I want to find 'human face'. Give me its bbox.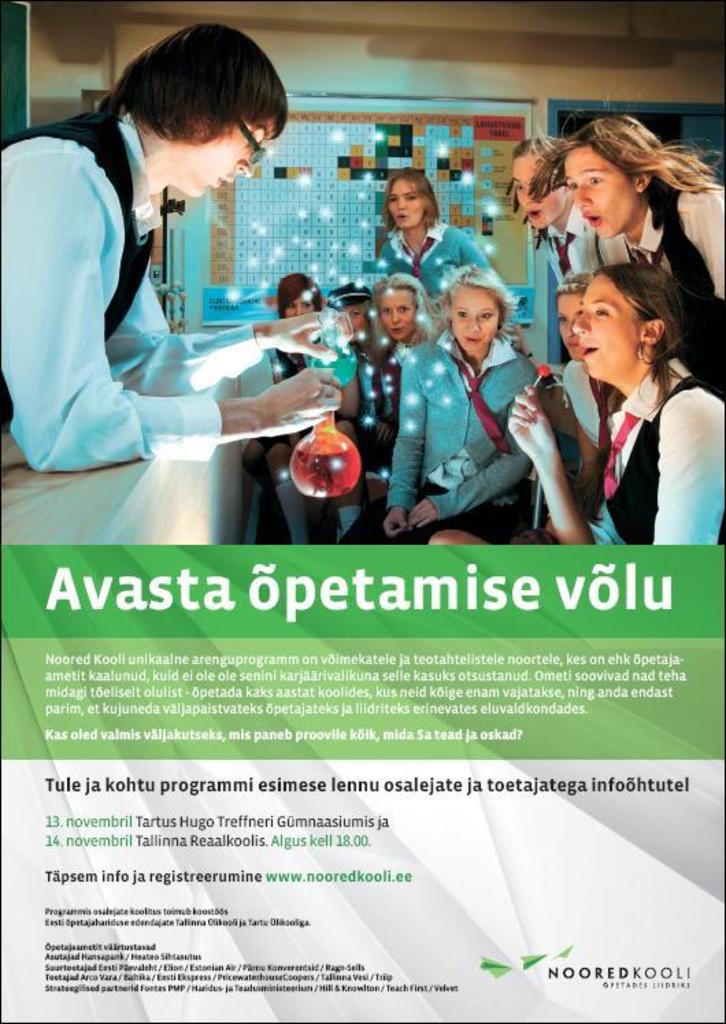
<region>166, 127, 270, 203</region>.
